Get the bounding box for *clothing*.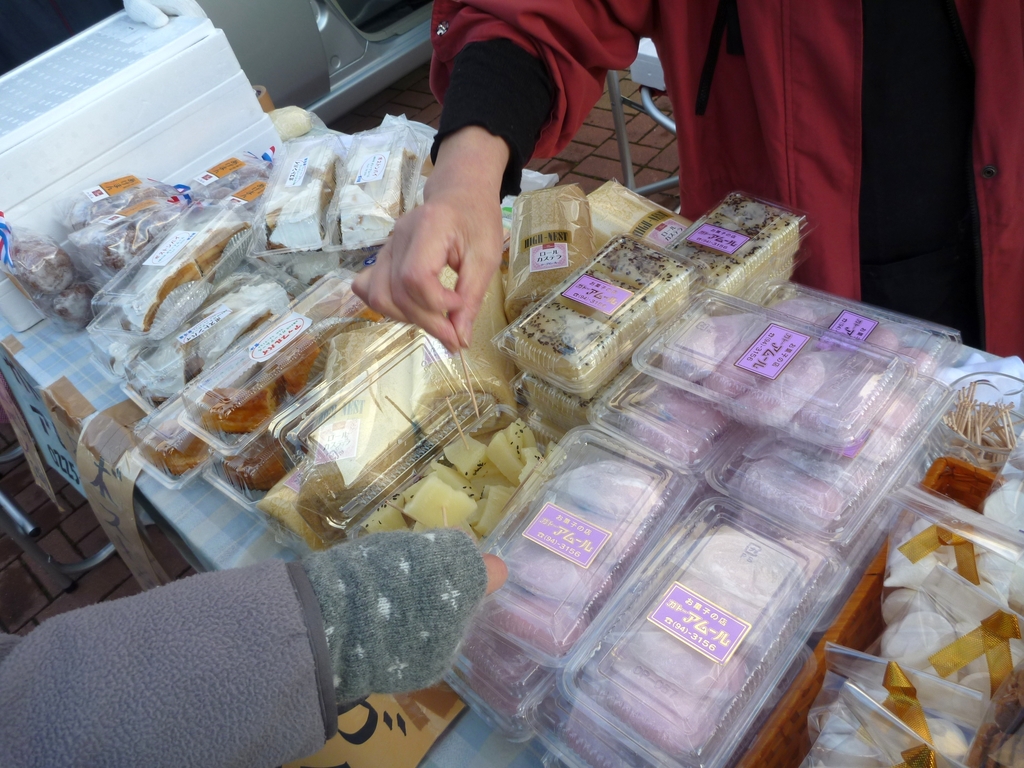
detection(0, 520, 487, 767).
